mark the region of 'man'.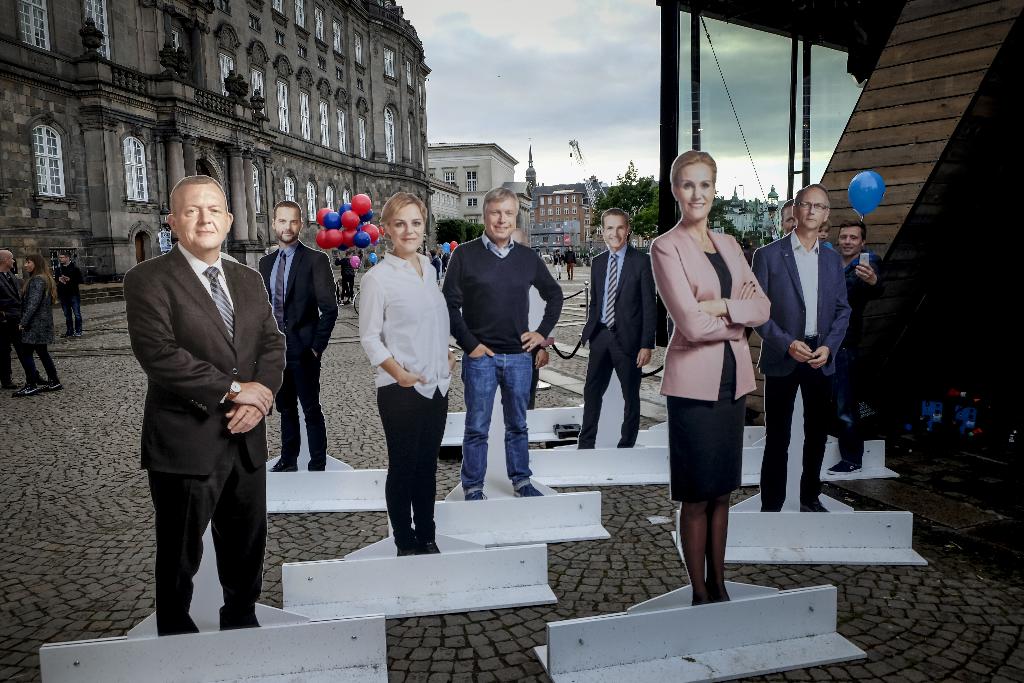
Region: BBox(258, 199, 340, 477).
